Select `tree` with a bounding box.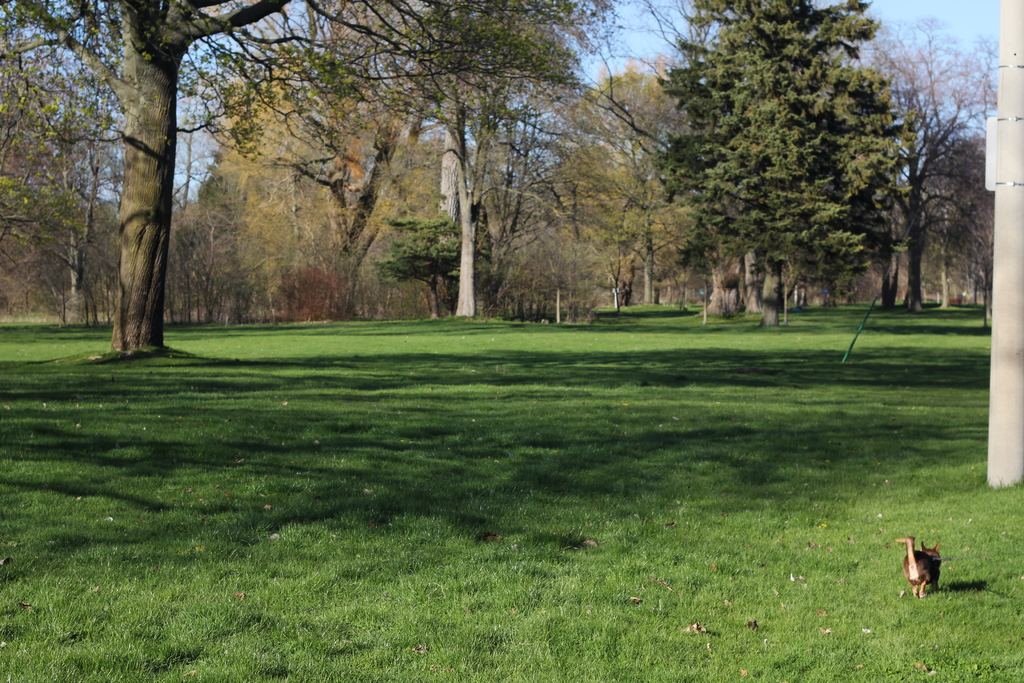
x1=668, y1=0, x2=912, y2=327.
